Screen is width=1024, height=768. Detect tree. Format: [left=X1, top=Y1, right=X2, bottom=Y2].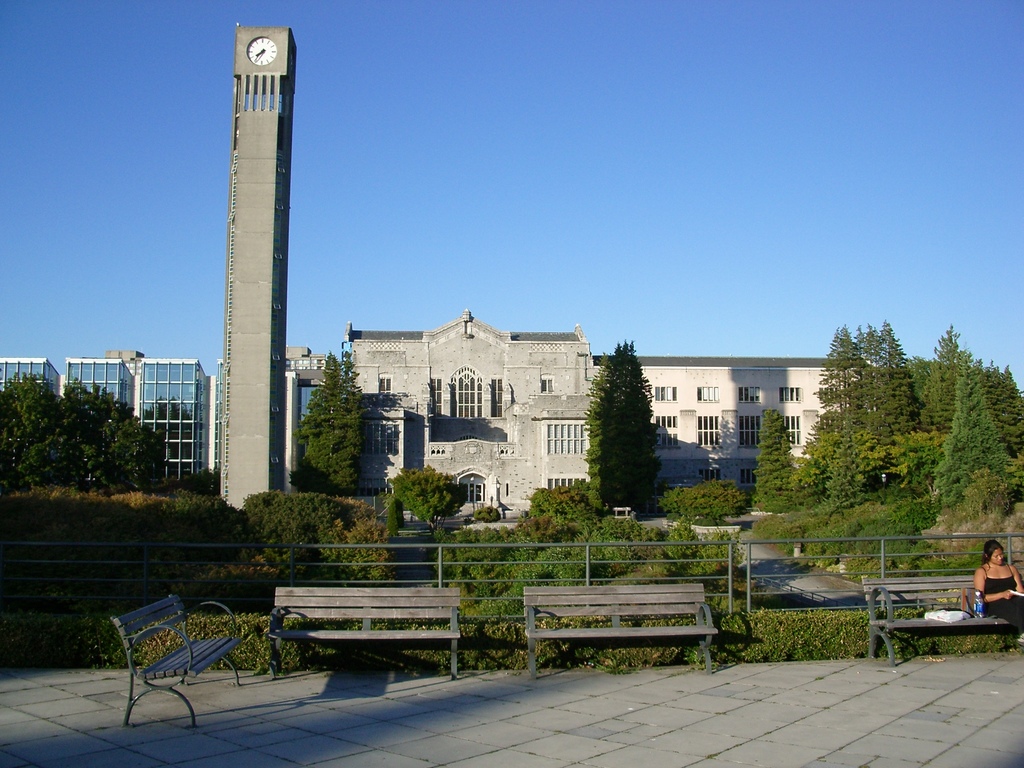
[left=0, top=368, right=98, bottom=491].
